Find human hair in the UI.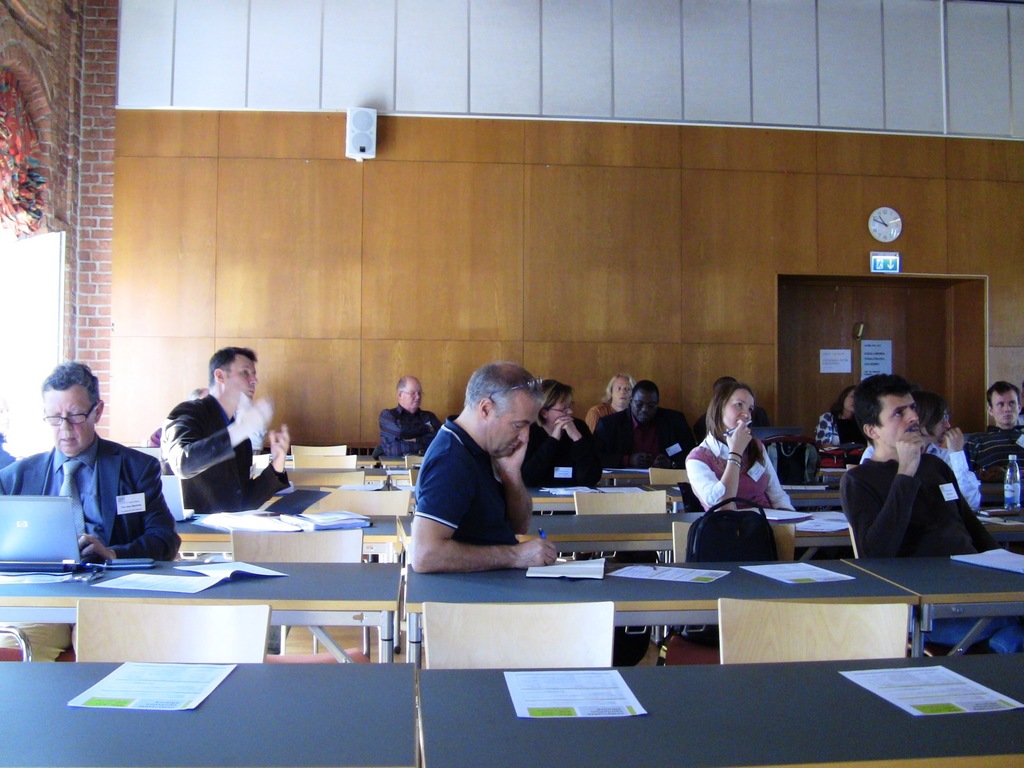
UI element at box(851, 373, 913, 429).
